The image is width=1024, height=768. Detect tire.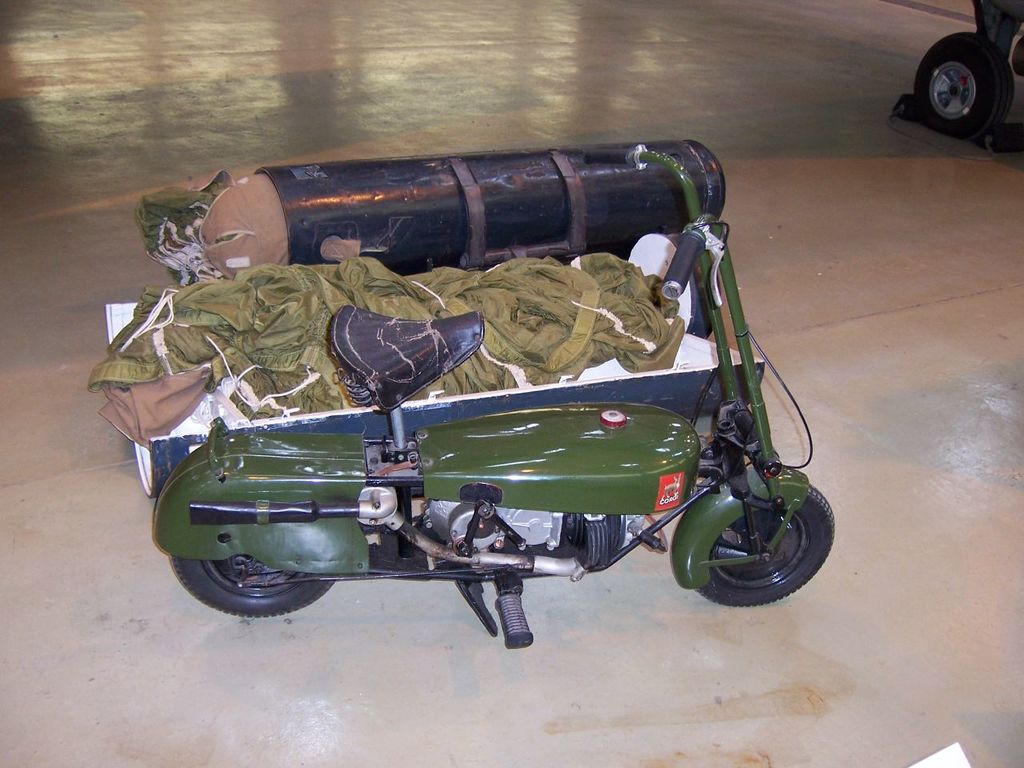
Detection: bbox(908, 30, 1014, 144).
